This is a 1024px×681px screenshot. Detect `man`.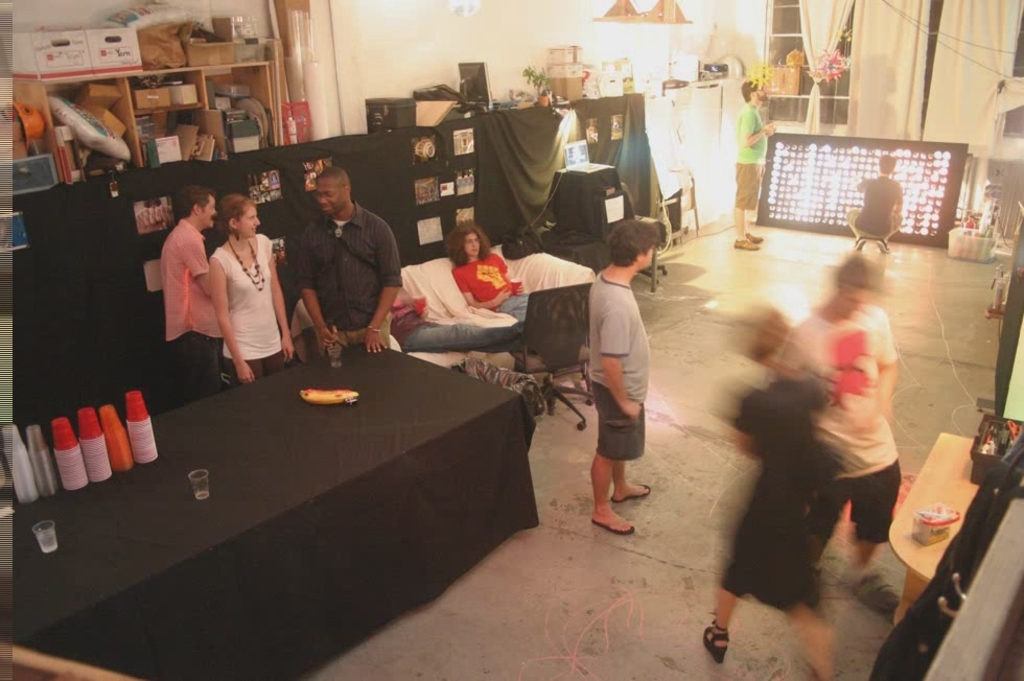
l=164, t=184, r=225, b=405.
